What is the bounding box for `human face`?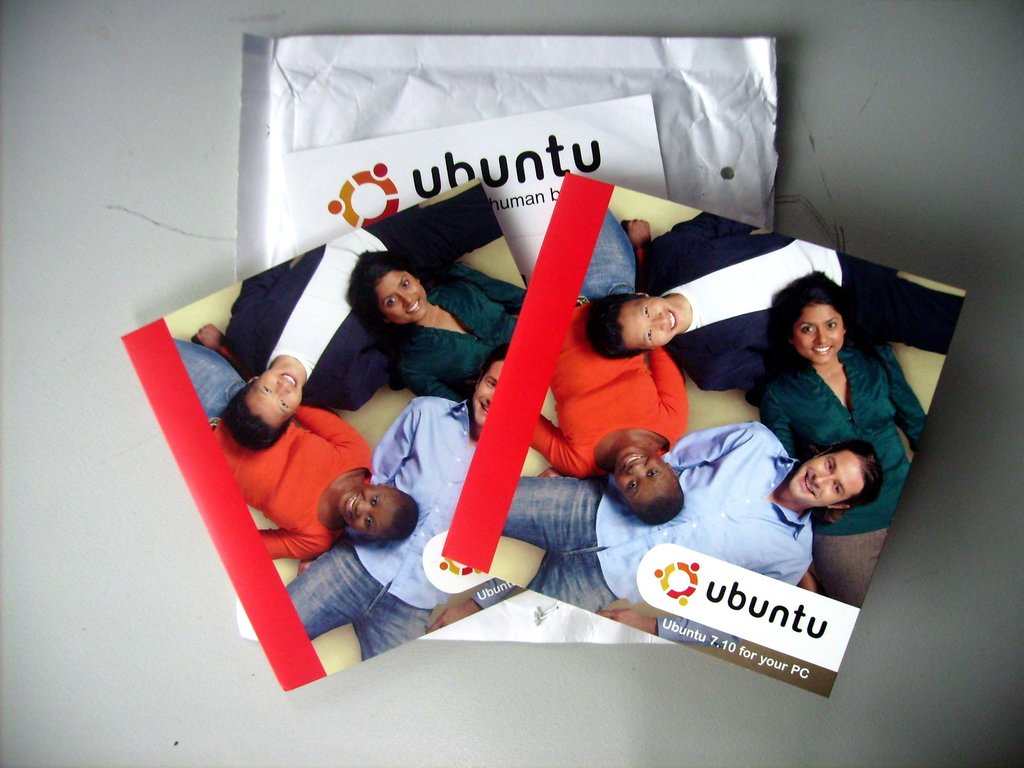
rect(338, 487, 391, 538).
